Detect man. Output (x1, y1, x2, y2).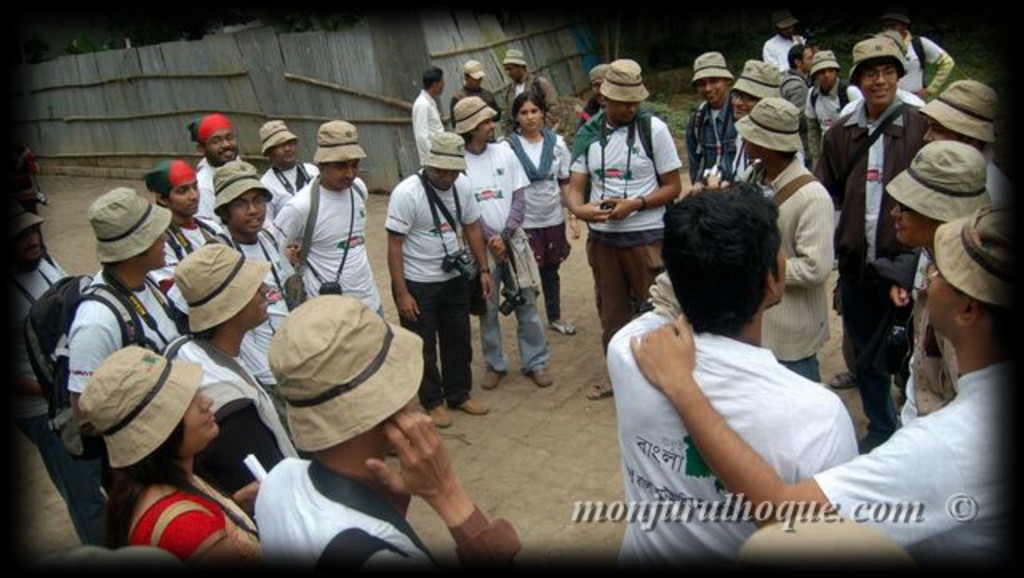
(267, 110, 338, 218).
